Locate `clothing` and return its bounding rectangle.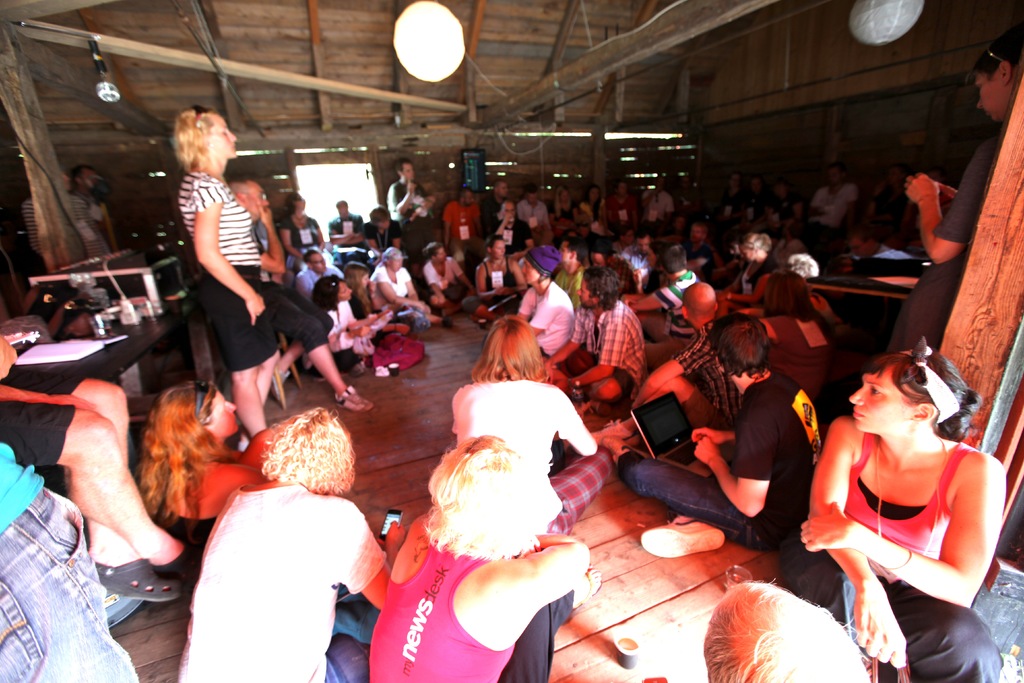
select_region(527, 229, 564, 273).
